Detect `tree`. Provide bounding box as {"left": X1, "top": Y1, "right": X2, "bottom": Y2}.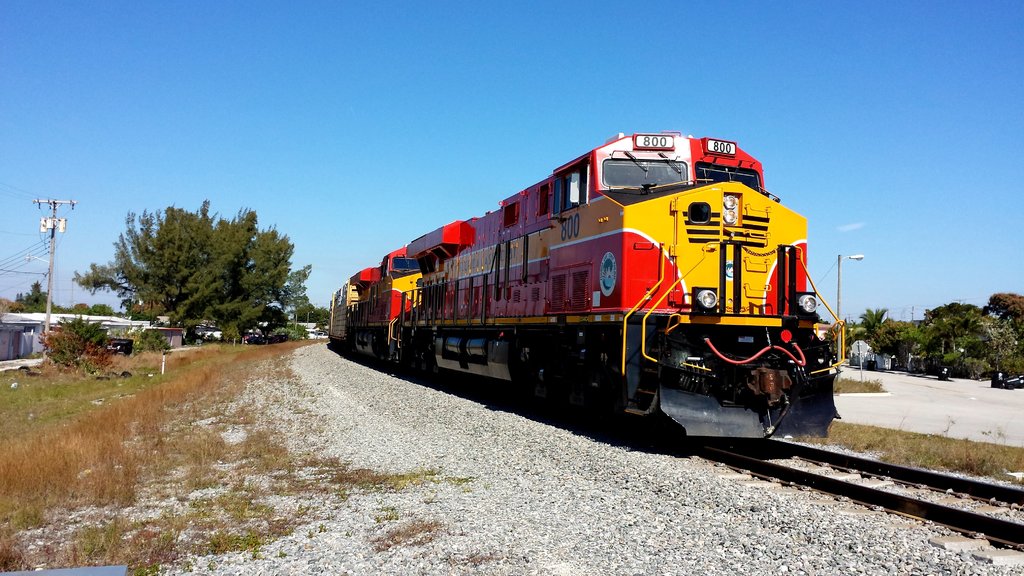
{"left": 94, "top": 196, "right": 300, "bottom": 345}.
